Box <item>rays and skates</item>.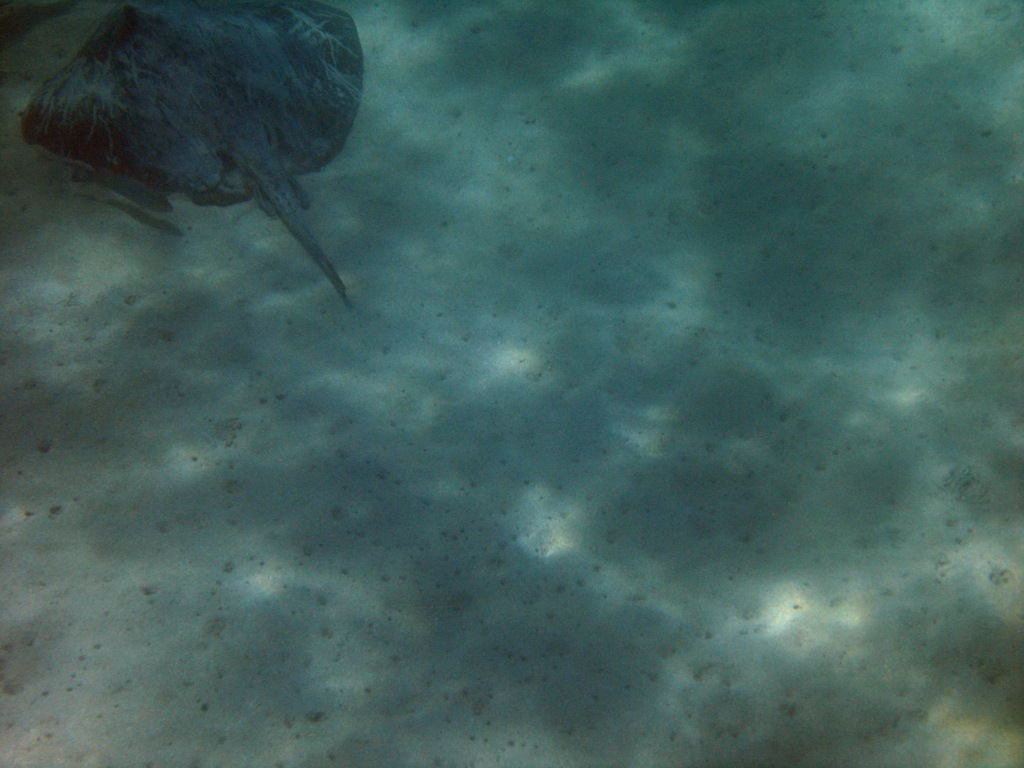
[left=19, top=0, right=349, bottom=295].
